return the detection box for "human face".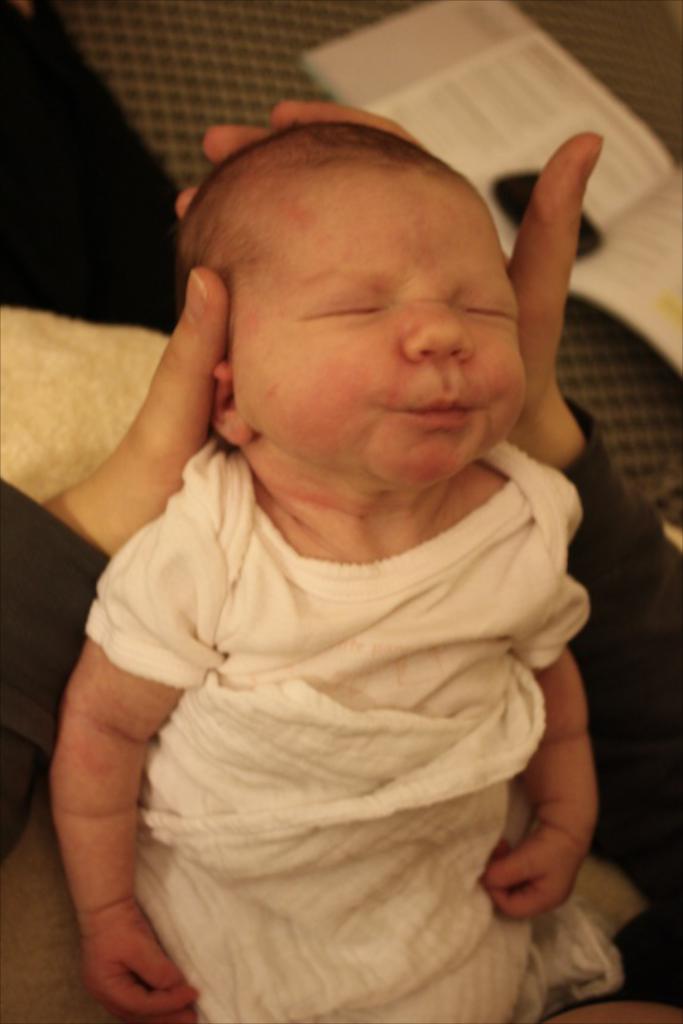
pyautogui.locateOnScreen(234, 171, 536, 499).
